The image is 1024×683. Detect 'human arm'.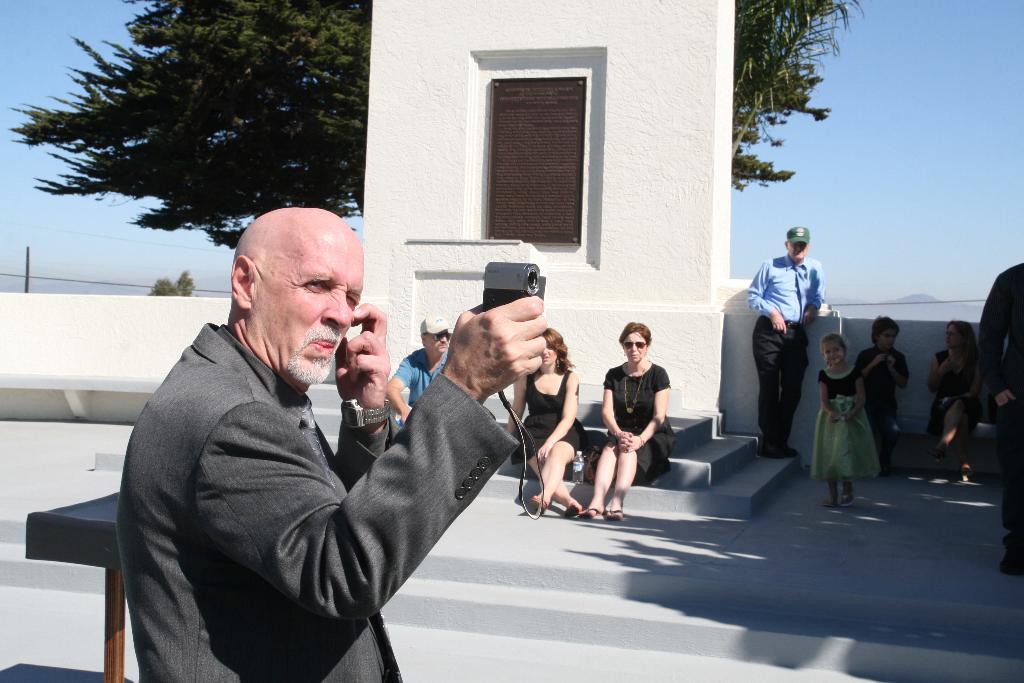
Detection: select_region(961, 352, 982, 402).
